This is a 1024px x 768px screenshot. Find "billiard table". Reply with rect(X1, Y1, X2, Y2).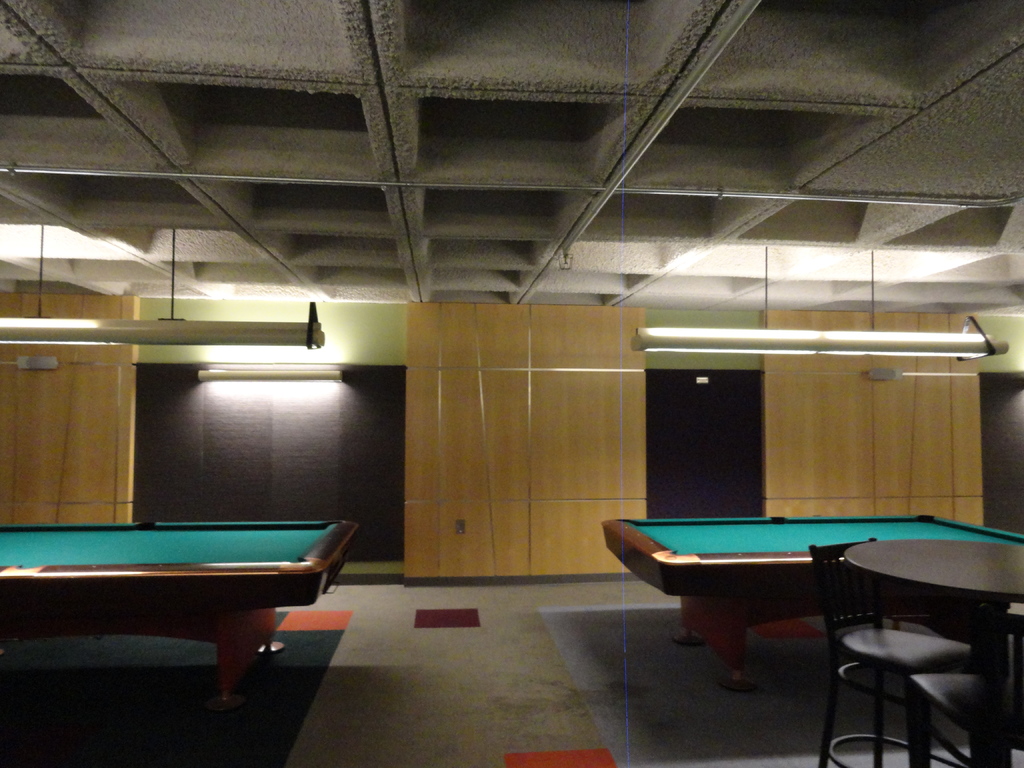
rect(600, 515, 1023, 697).
